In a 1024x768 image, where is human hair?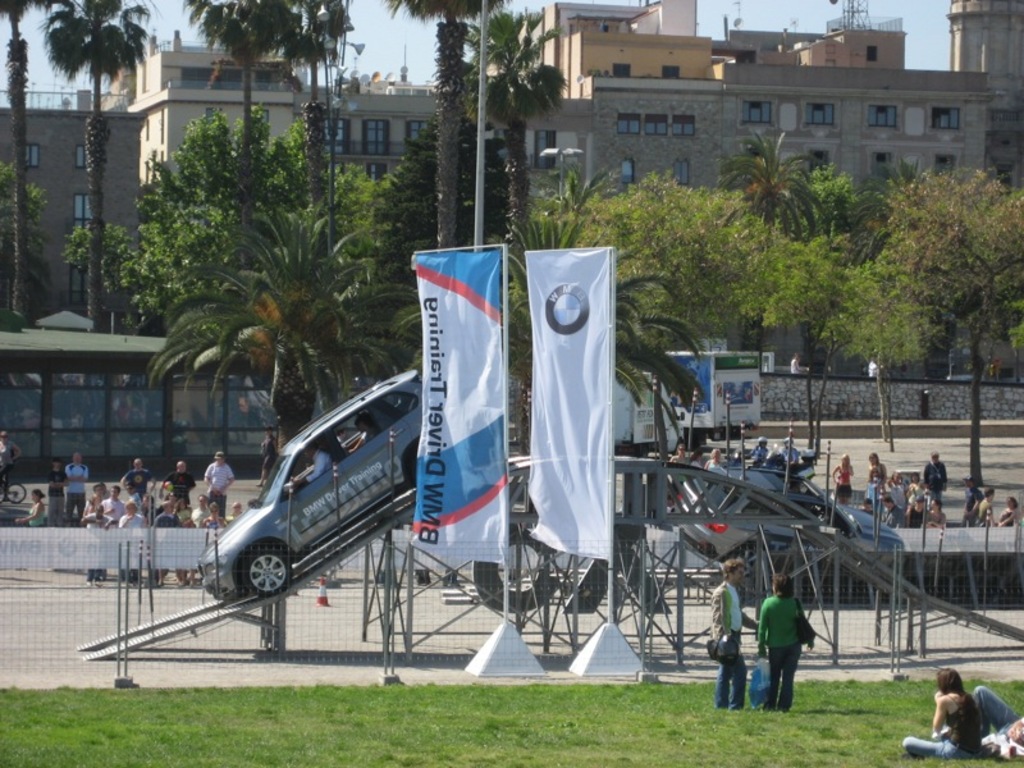
detection(982, 488, 996, 495).
